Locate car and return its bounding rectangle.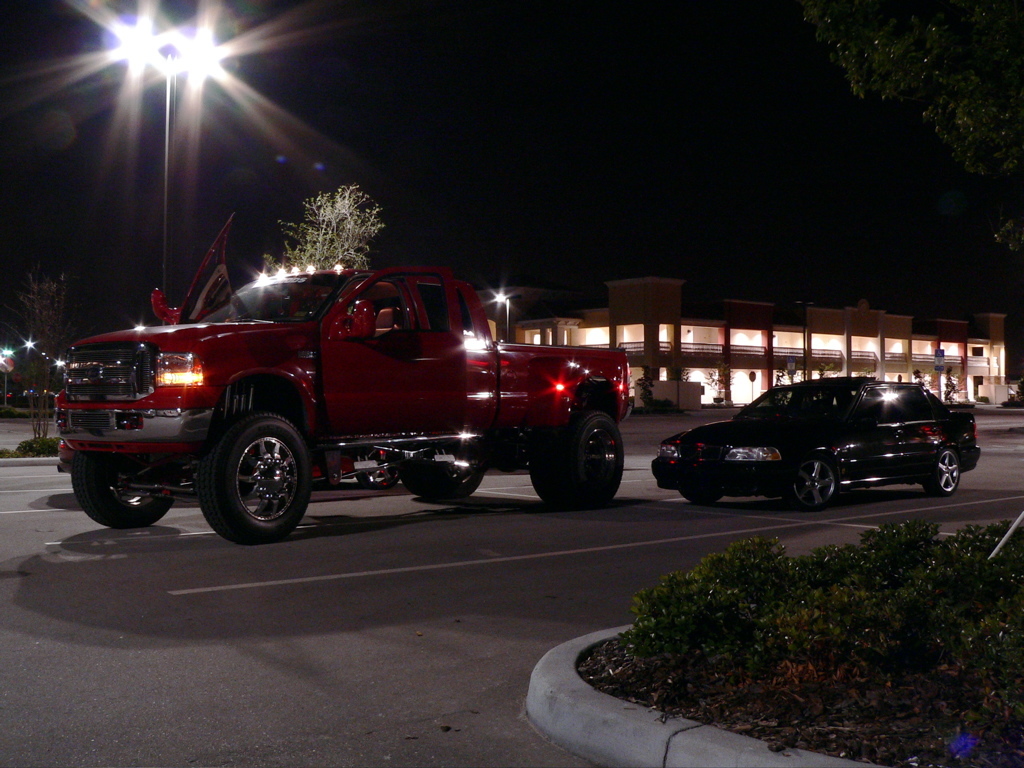
x1=651, y1=374, x2=982, y2=513.
